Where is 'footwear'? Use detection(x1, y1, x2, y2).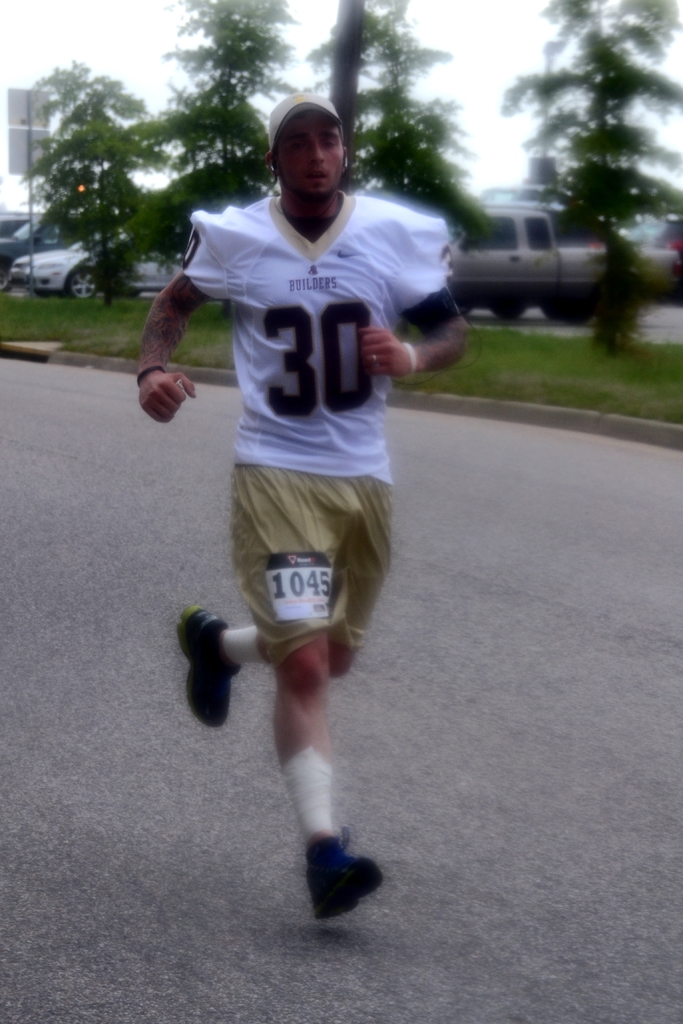
detection(307, 822, 388, 925).
